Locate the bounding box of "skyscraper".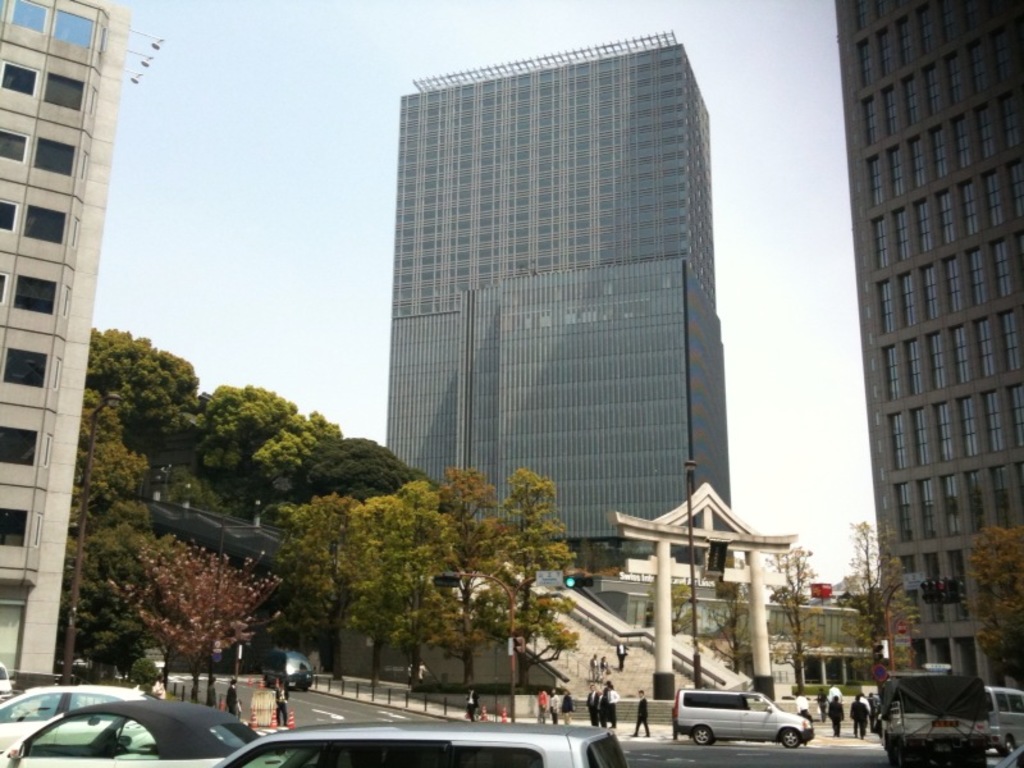
Bounding box: left=835, top=0, right=1023, bottom=684.
